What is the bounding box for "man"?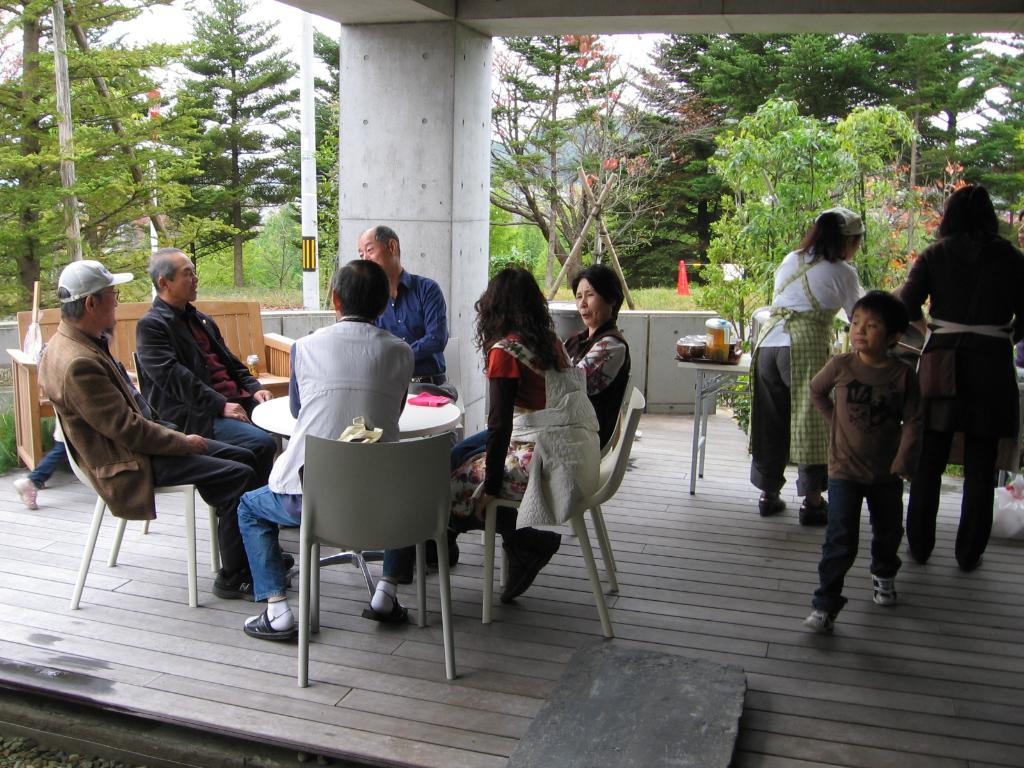
<box>323,221,470,574</box>.
